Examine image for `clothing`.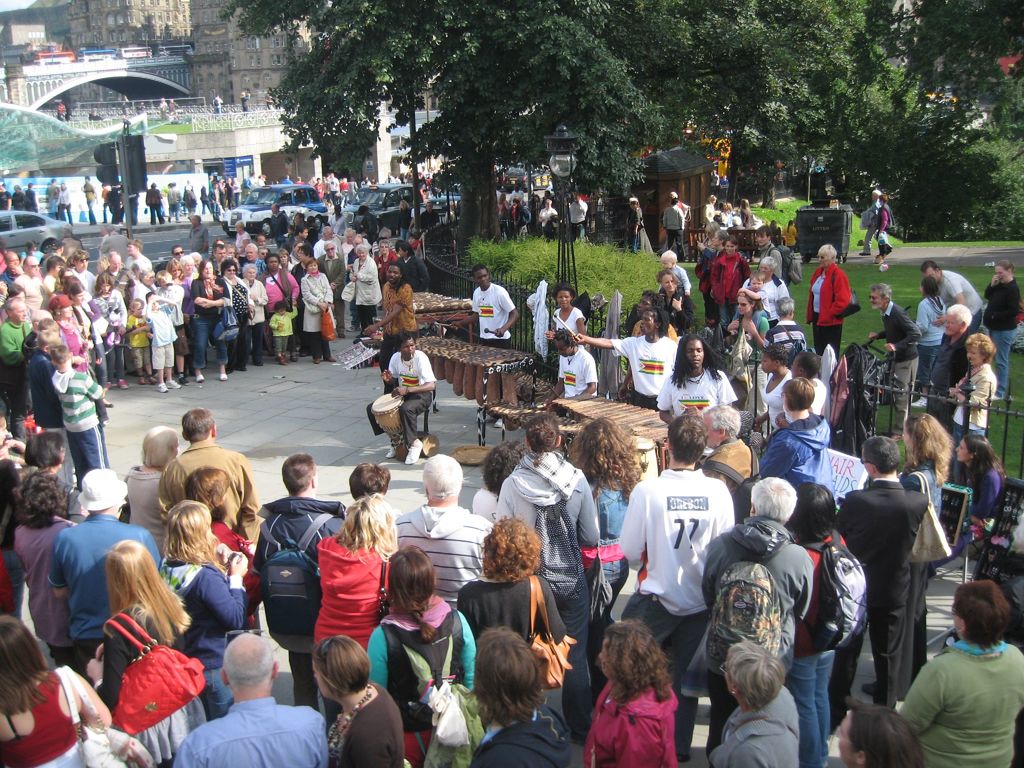
Examination result: l=495, t=196, r=509, b=223.
